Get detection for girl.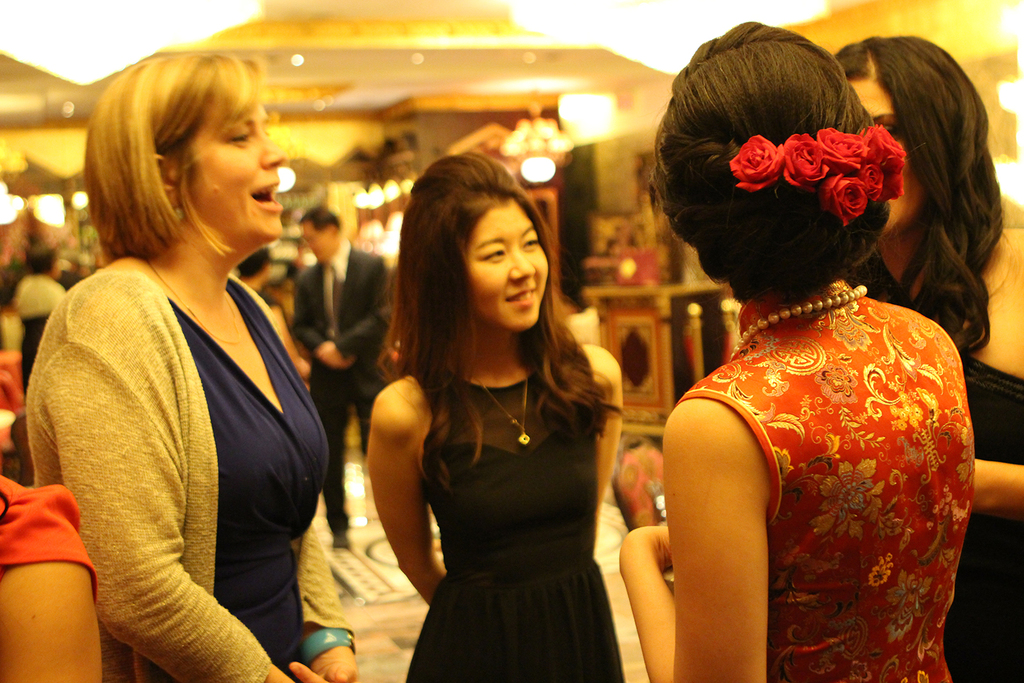
Detection: pyautogui.locateOnScreen(805, 20, 1023, 682).
